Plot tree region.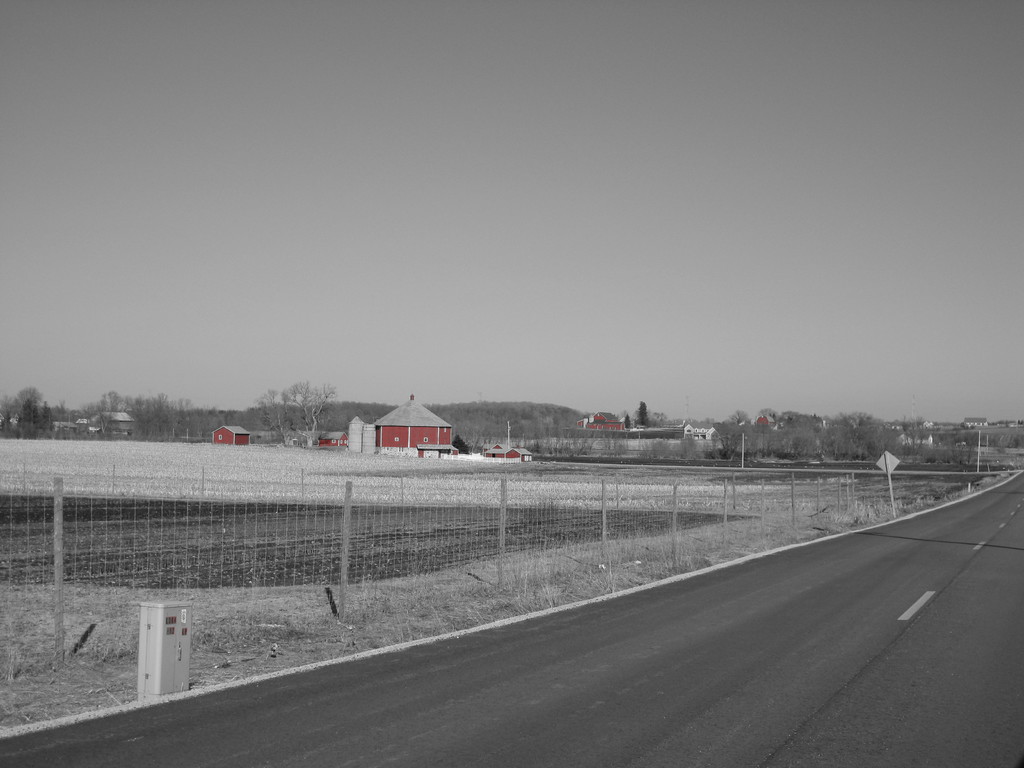
Plotted at 15,402,46,438.
